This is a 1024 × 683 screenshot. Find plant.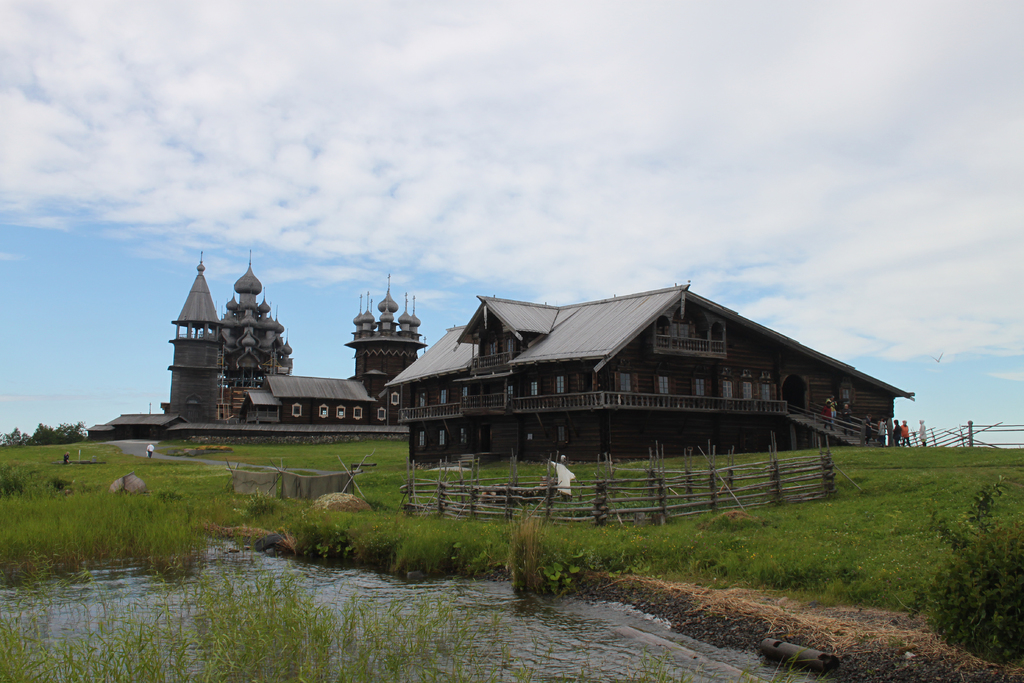
Bounding box: [left=4, top=406, right=98, bottom=458].
